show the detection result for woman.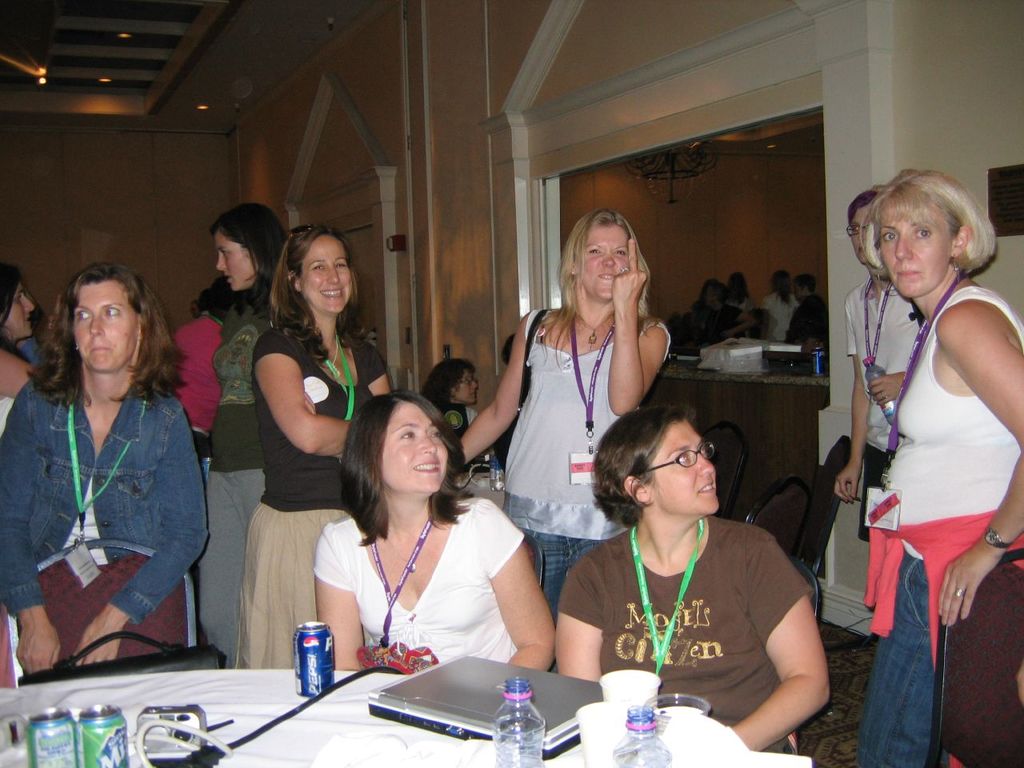
(x1=858, y1=165, x2=1023, y2=767).
